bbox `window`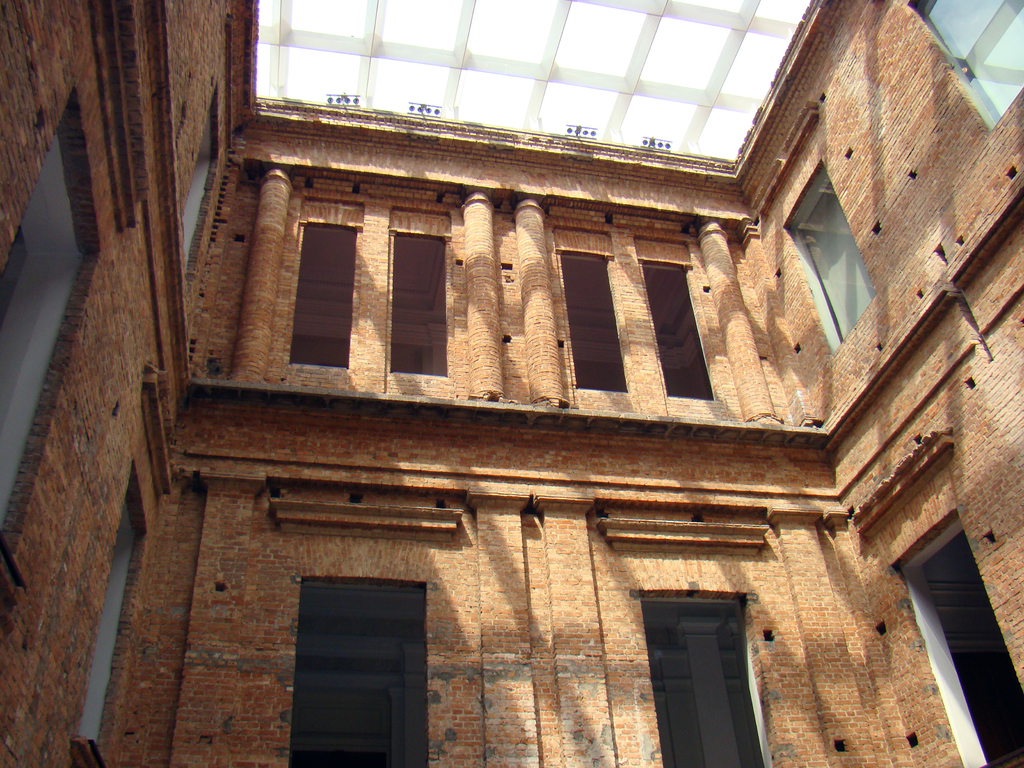
locate(907, 0, 1023, 129)
